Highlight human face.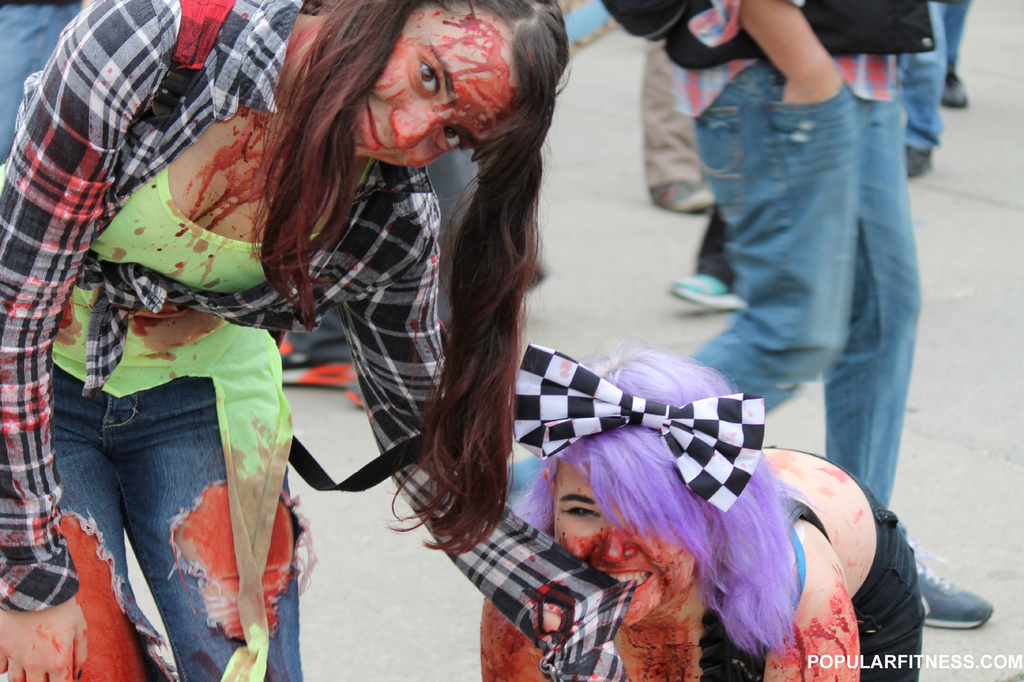
Highlighted region: l=552, t=470, r=692, b=630.
